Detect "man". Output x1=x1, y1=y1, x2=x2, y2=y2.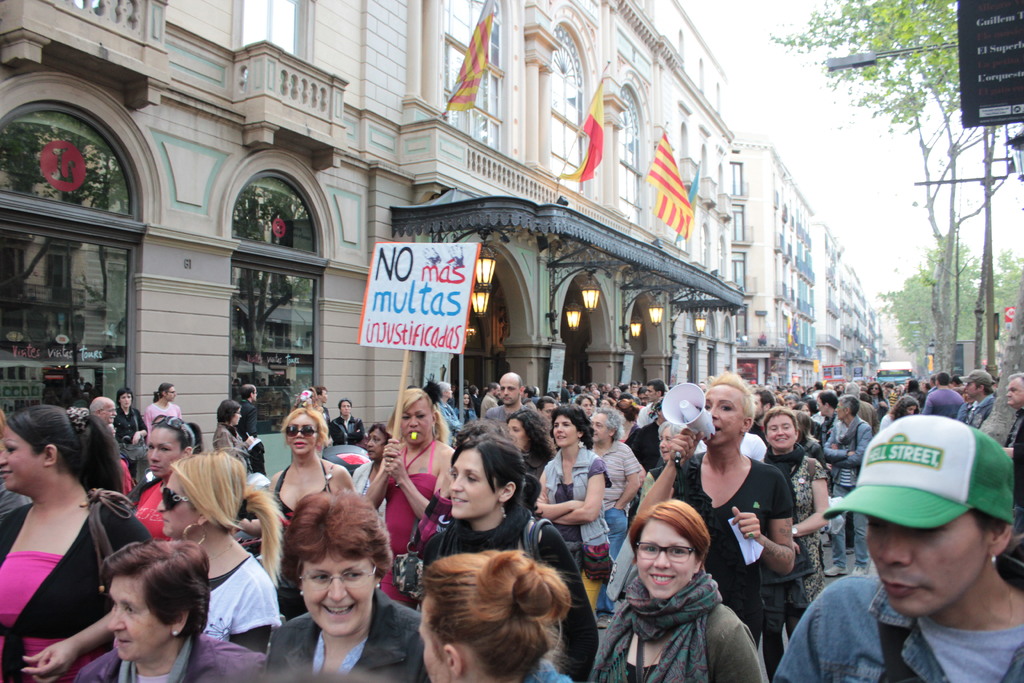
x1=995, y1=369, x2=1023, y2=594.
